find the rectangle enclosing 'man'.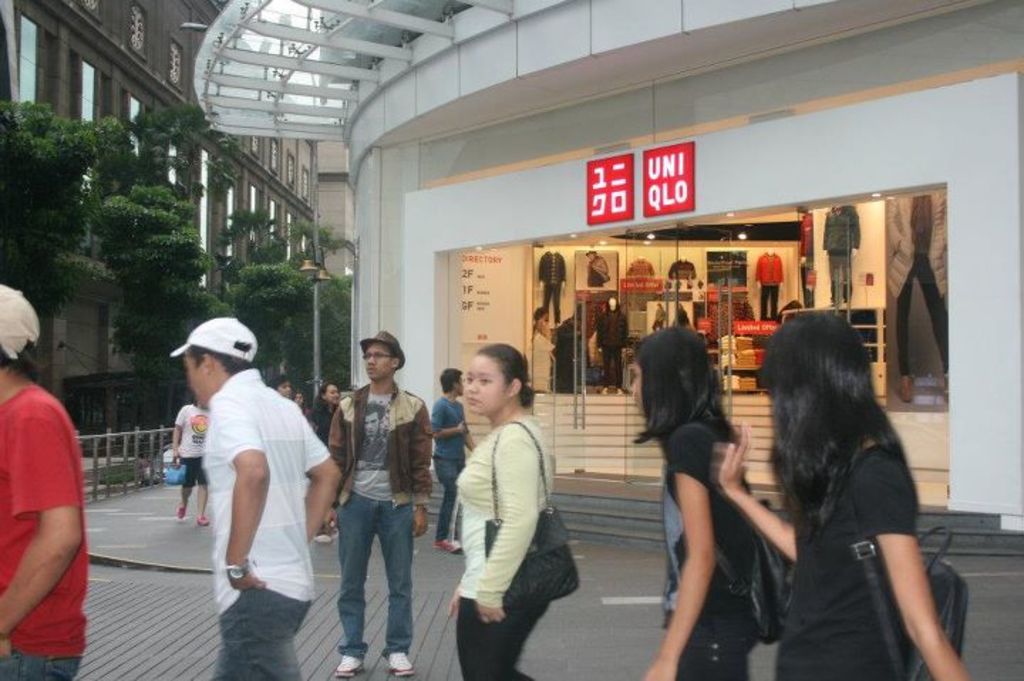
left=329, top=327, right=435, bottom=674.
